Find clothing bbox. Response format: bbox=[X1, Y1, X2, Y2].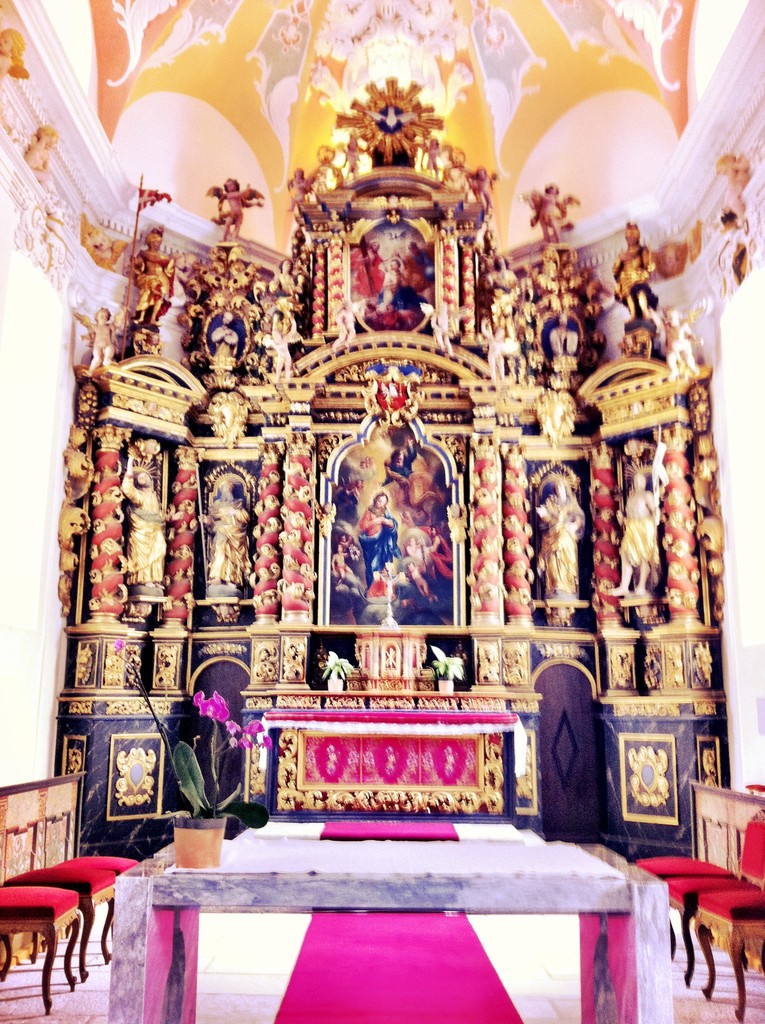
bbox=[335, 561, 351, 574].
